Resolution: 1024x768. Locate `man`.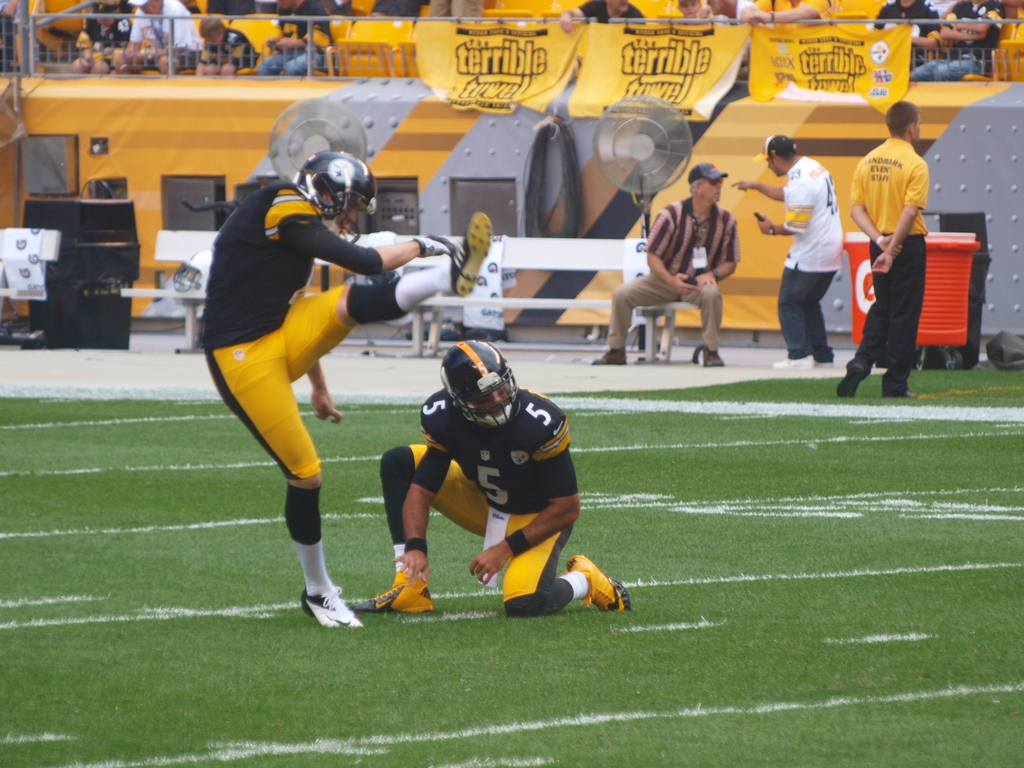
196/145/493/631.
